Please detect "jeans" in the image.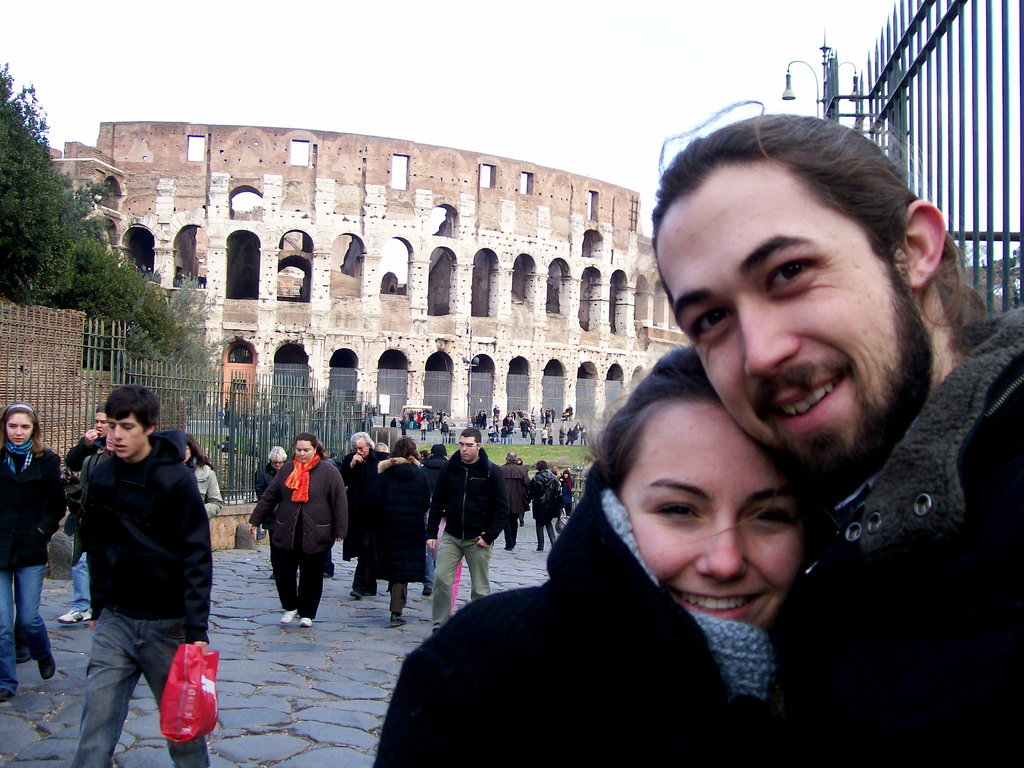
l=392, t=581, r=411, b=610.
